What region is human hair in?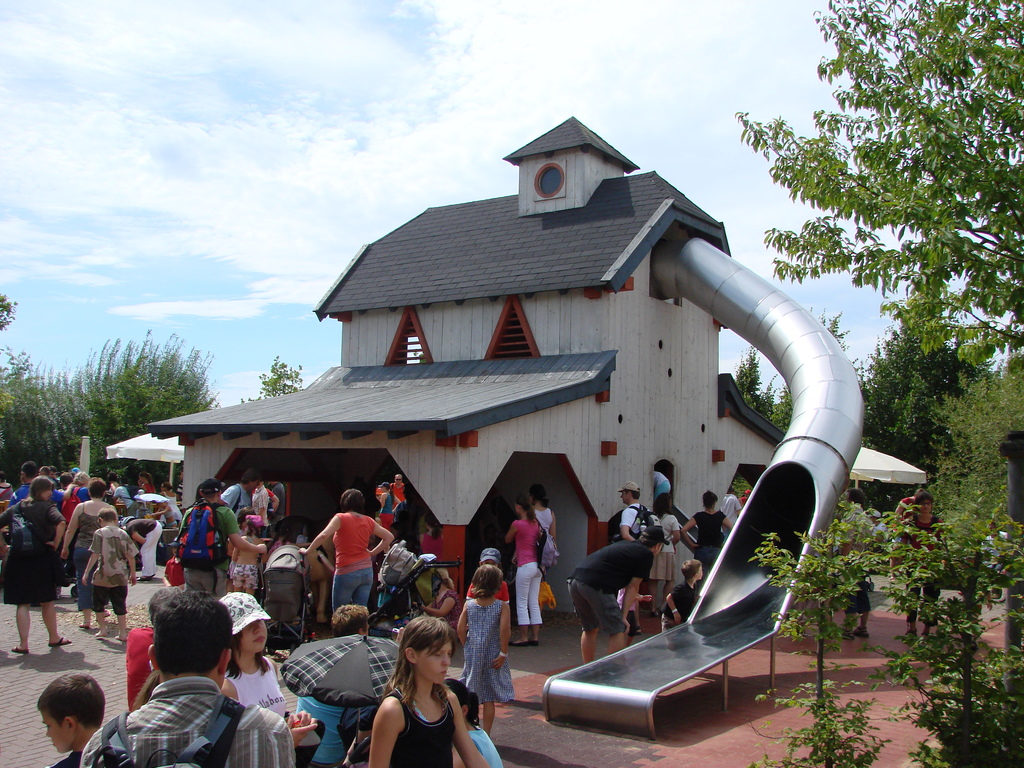
{"left": 442, "top": 680, "right": 480, "bottom": 728}.
